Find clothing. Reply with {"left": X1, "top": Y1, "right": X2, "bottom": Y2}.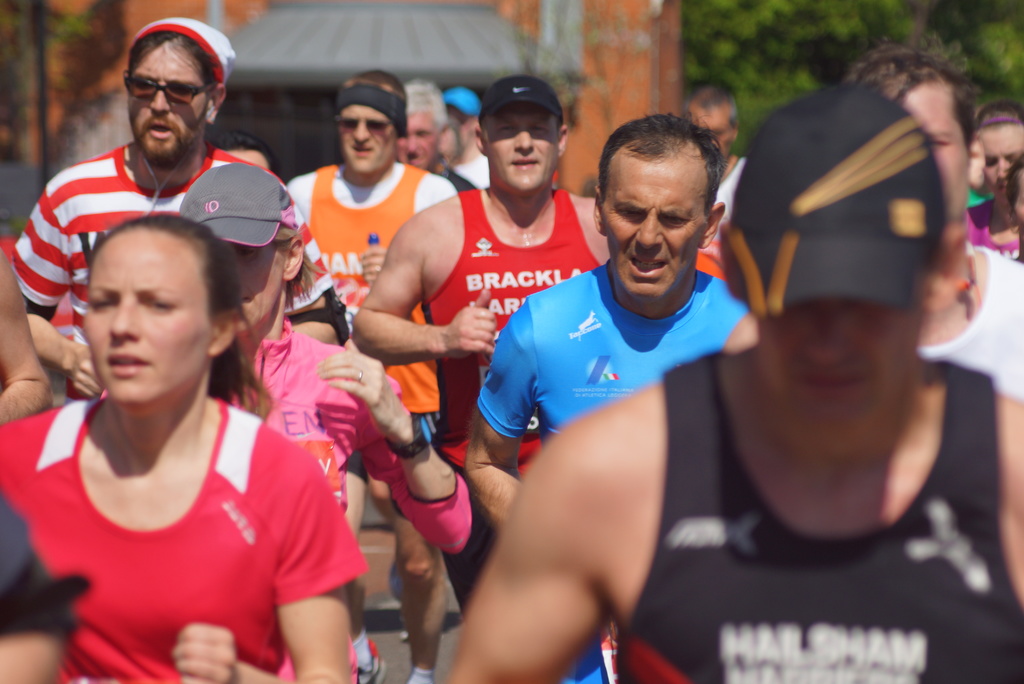
{"left": 476, "top": 259, "right": 726, "bottom": 448}.
